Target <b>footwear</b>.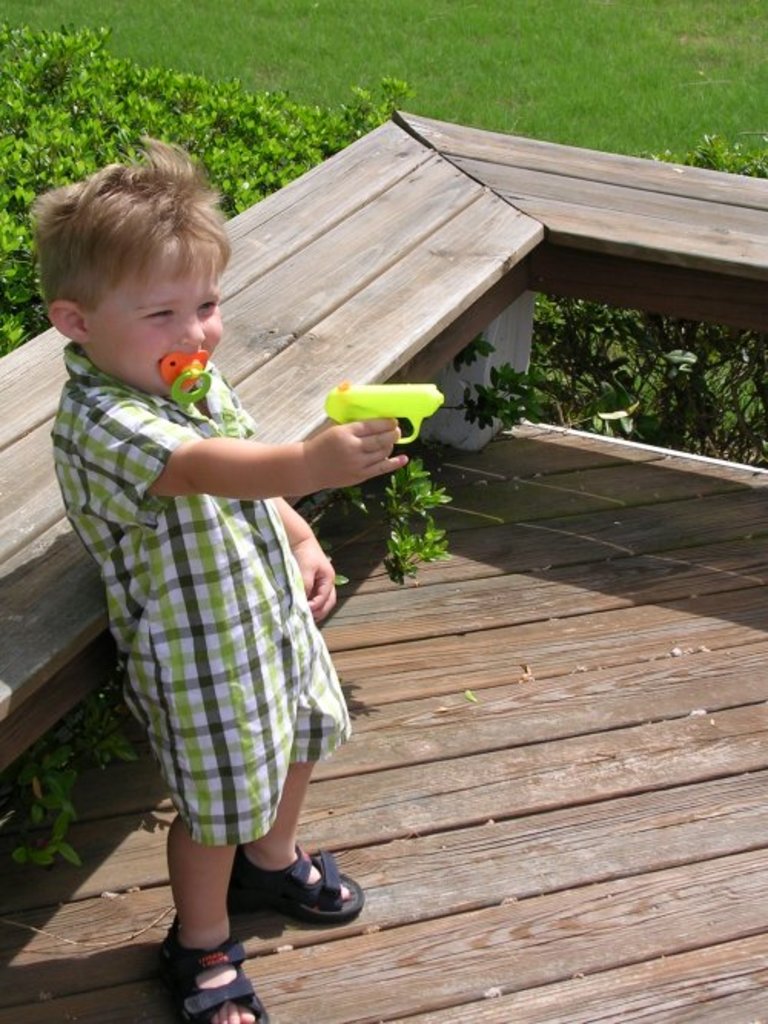
Target region: <box>157,917,272,1022</box>.
